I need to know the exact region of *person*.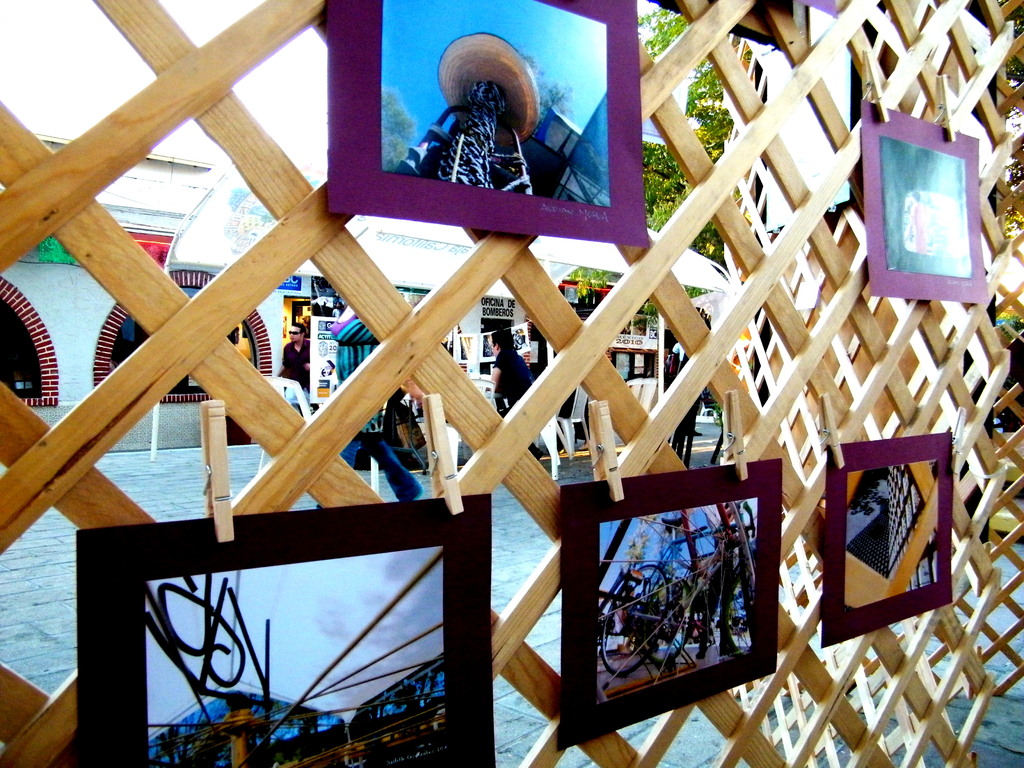
Region: box(320, 303, 425, 512).
